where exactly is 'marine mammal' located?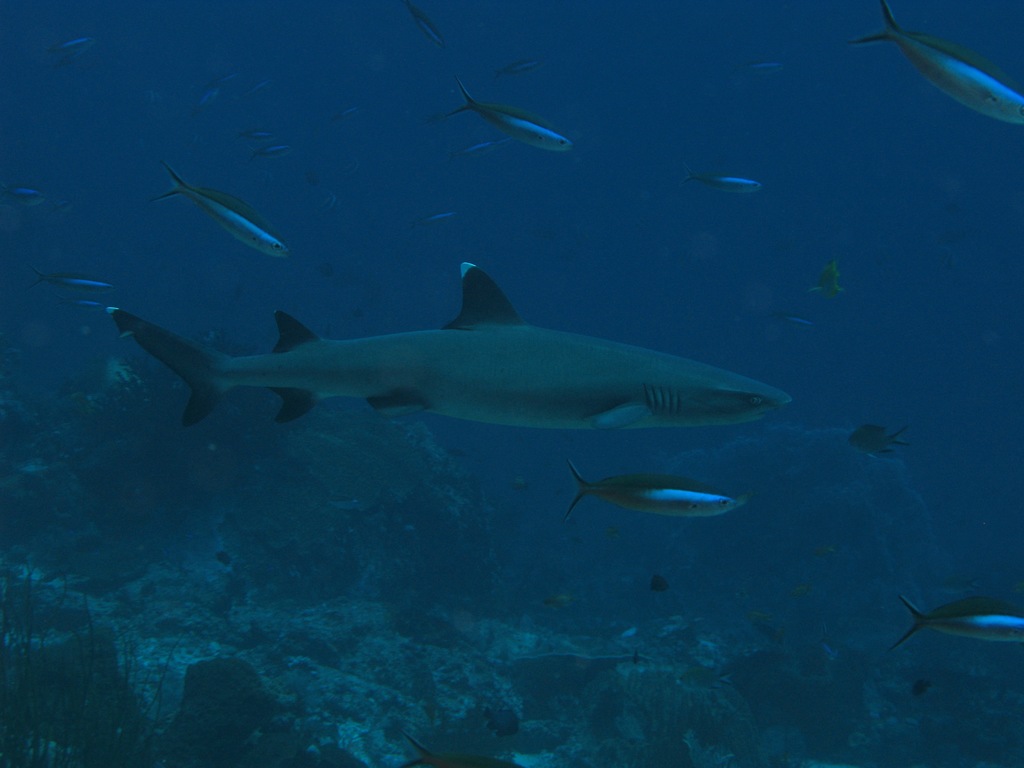
Its bounding box is 104 261 792 430.
